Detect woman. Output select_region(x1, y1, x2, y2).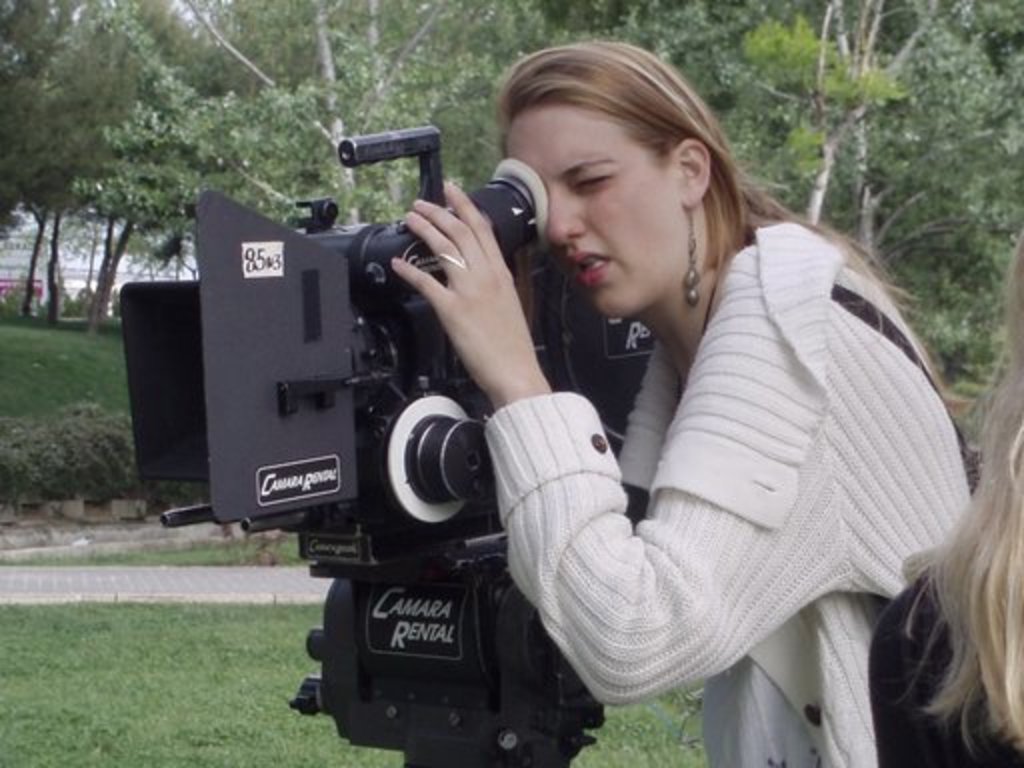
select_region(866, 180, 1022, 766).
